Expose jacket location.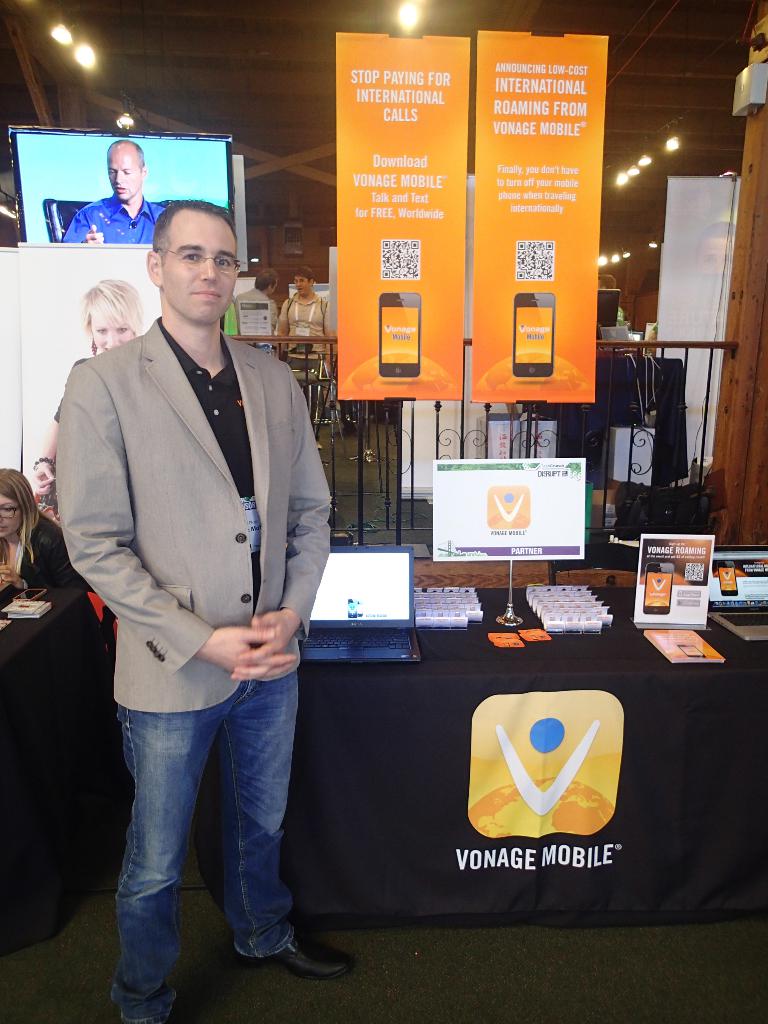
Exposed at [left=56, top=361, right=339, bottom=743].
